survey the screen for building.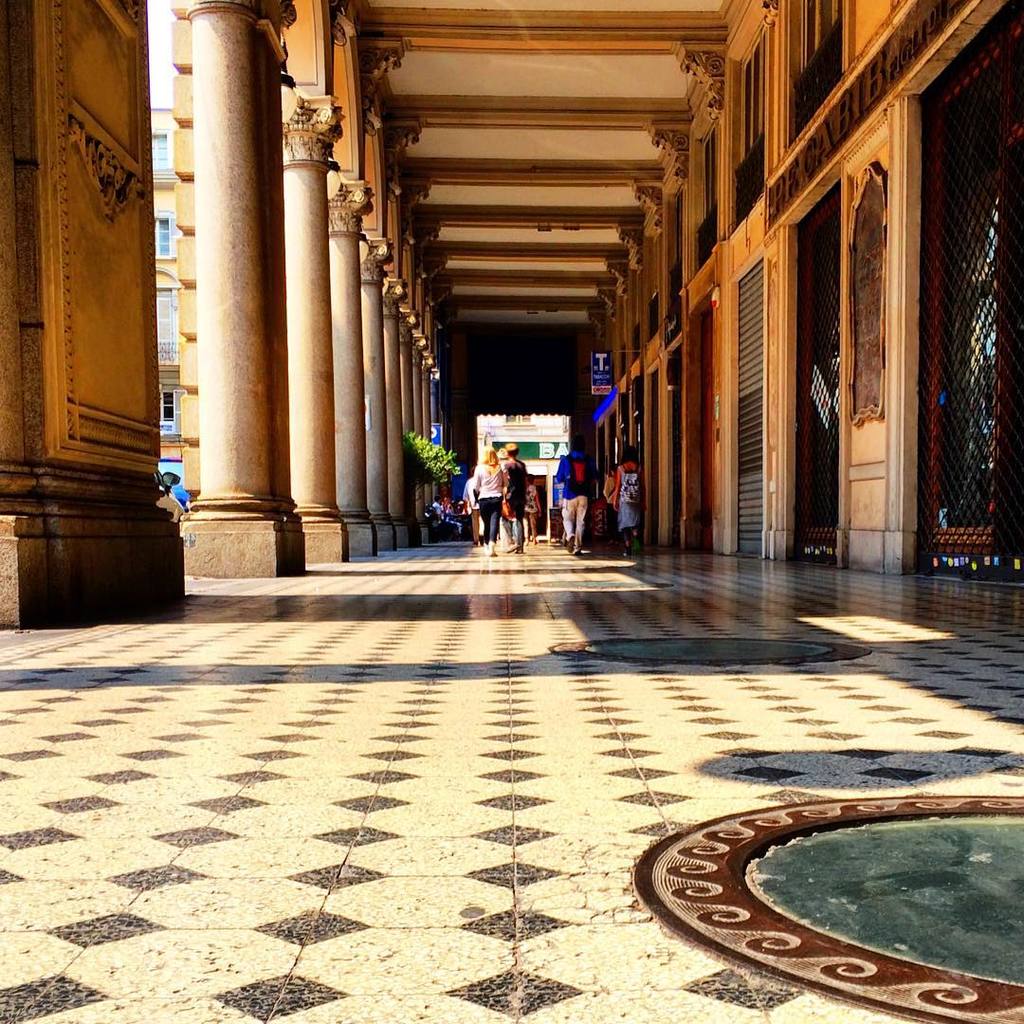
Survey found: Rect(147, 108, 182, 474).
